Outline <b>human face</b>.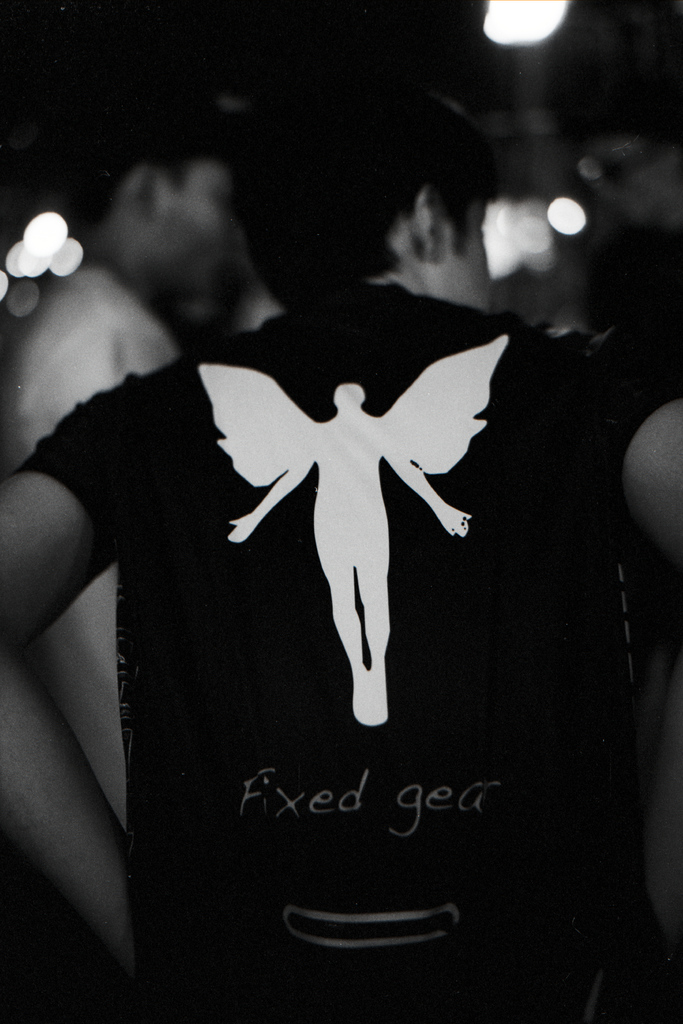
Outline: x1=577 y1=127 x2=682 y2=236.
